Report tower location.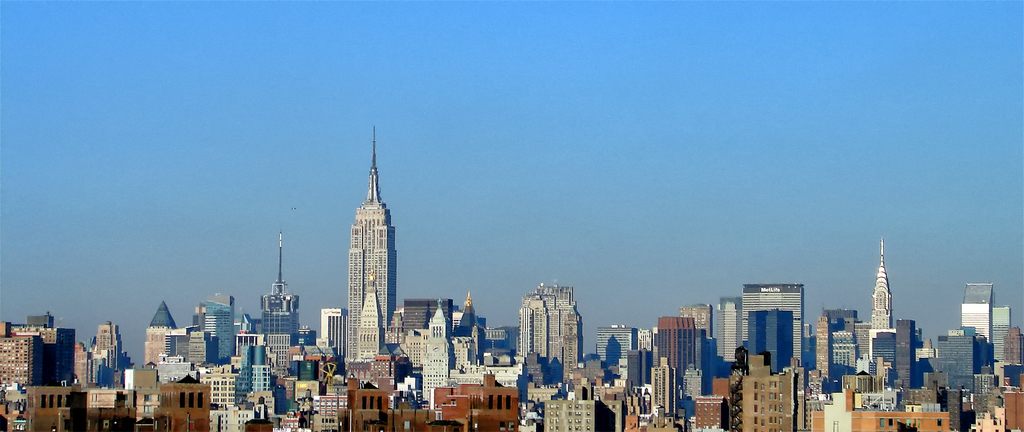
Report: {"x1": 732, "y1": 289, "x2": 799, "y2": 431}.
